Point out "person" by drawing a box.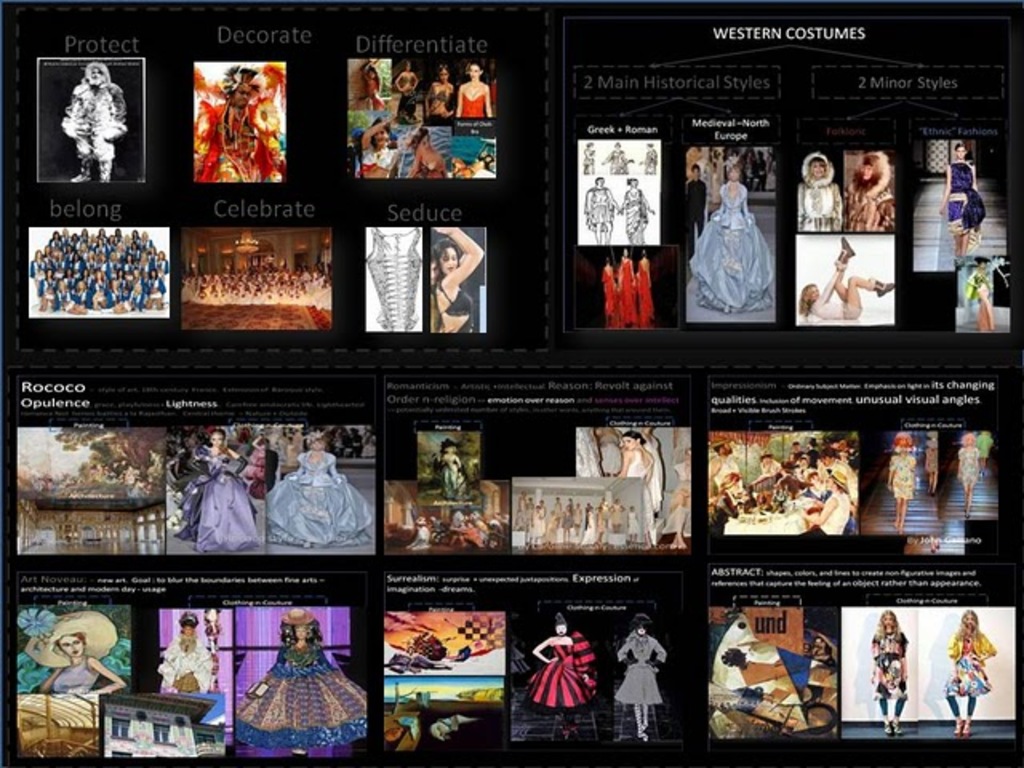
select_region(38, 635, 125, 694).
